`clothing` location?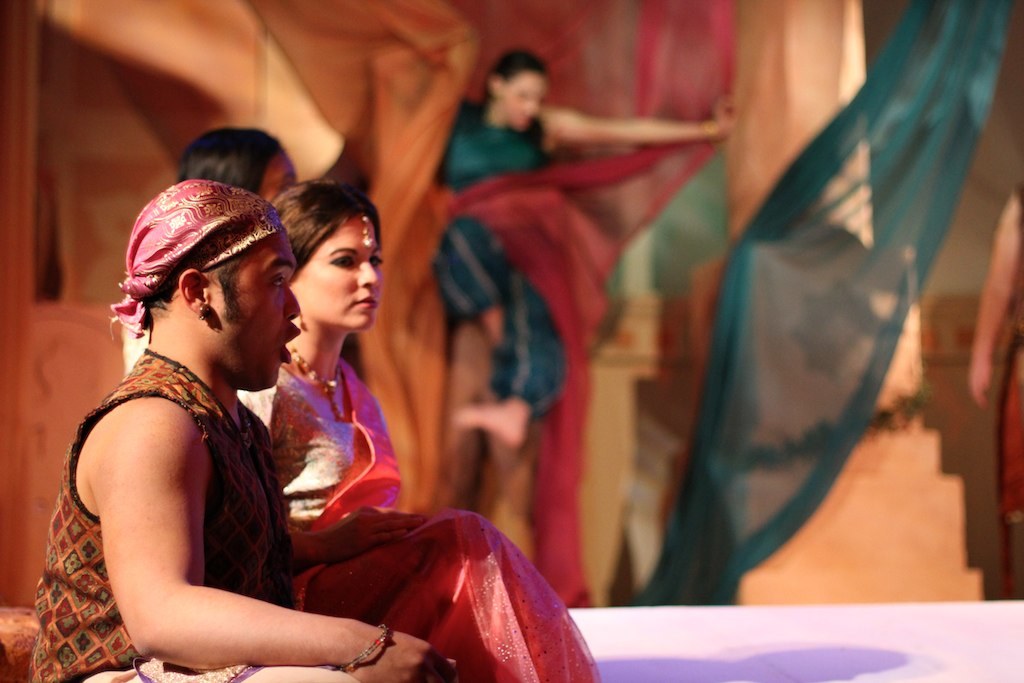
<box>430,82,568,419</box>
